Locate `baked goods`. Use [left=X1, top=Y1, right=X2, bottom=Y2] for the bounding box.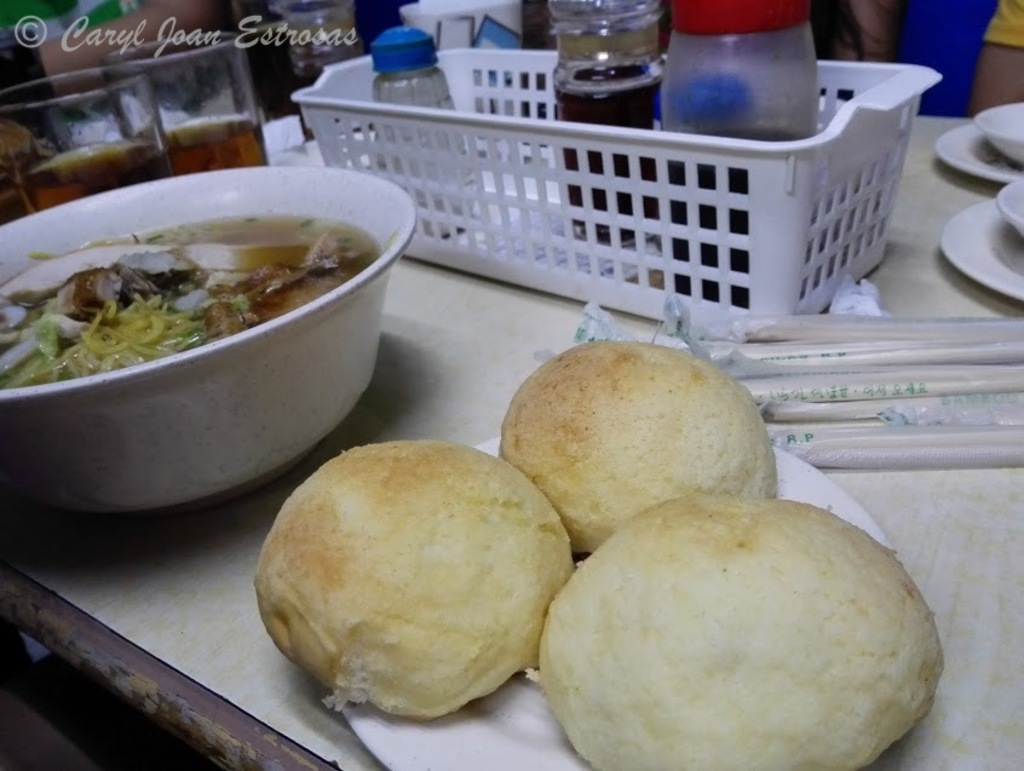
[left=537, top=494, right=947, bottom=770].
